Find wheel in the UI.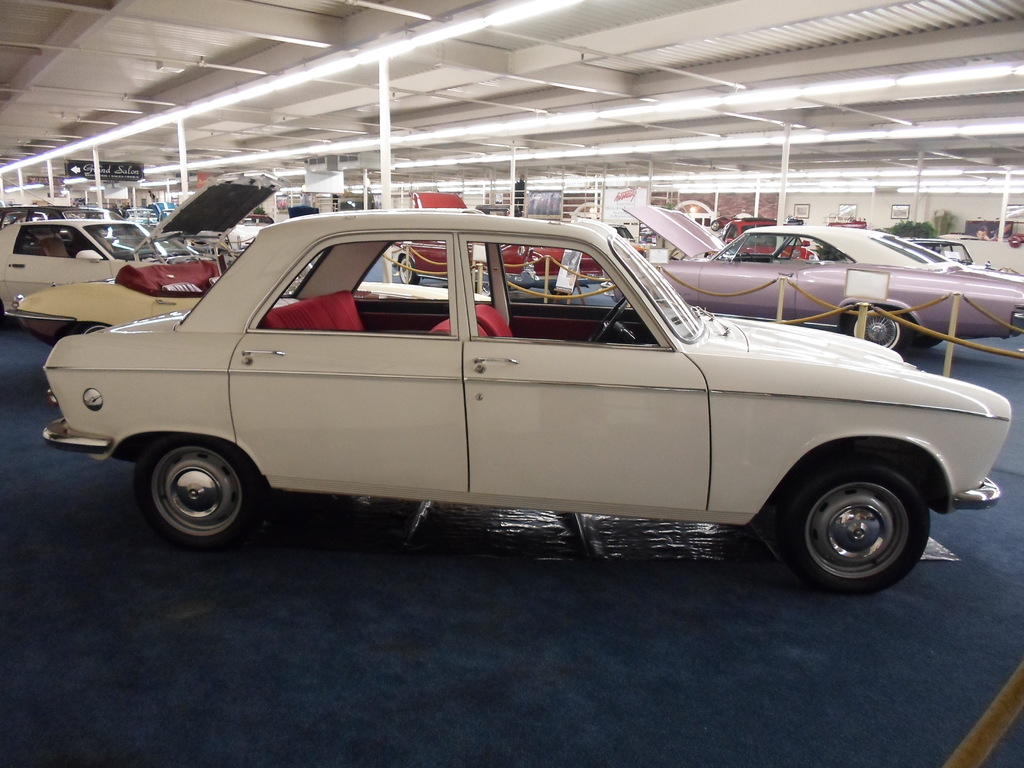
UI element at {"x1": 779, "y1": 471, "x2": 927, "y2": 590}.
